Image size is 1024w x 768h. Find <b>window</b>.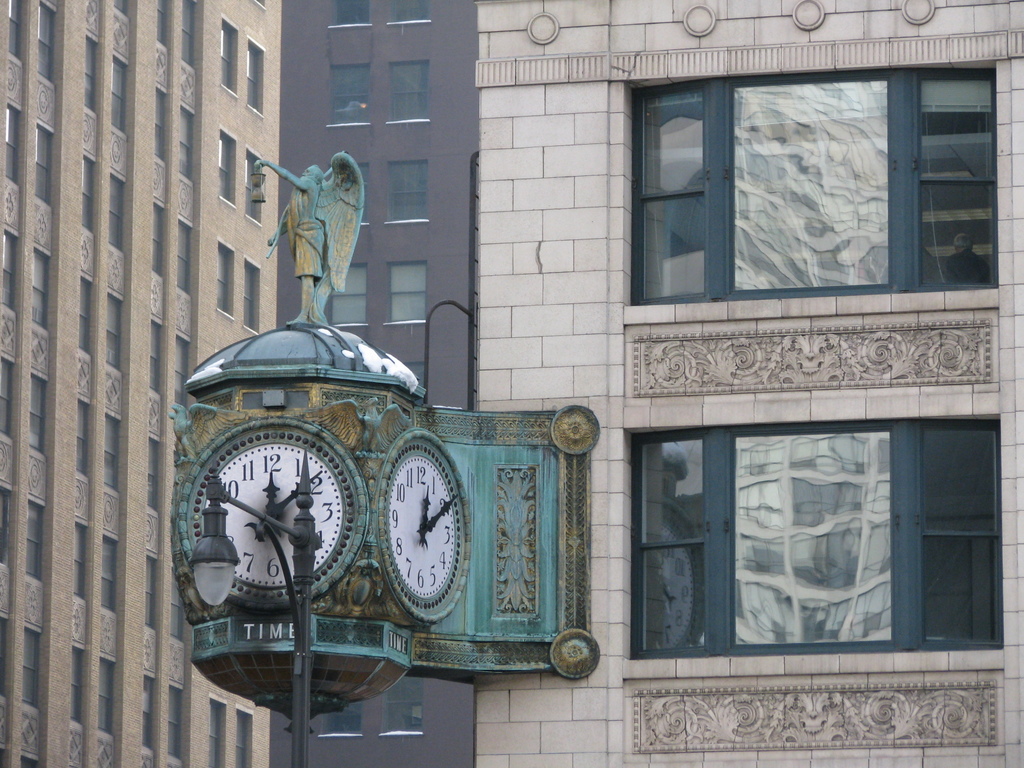
33/246/51/331.
